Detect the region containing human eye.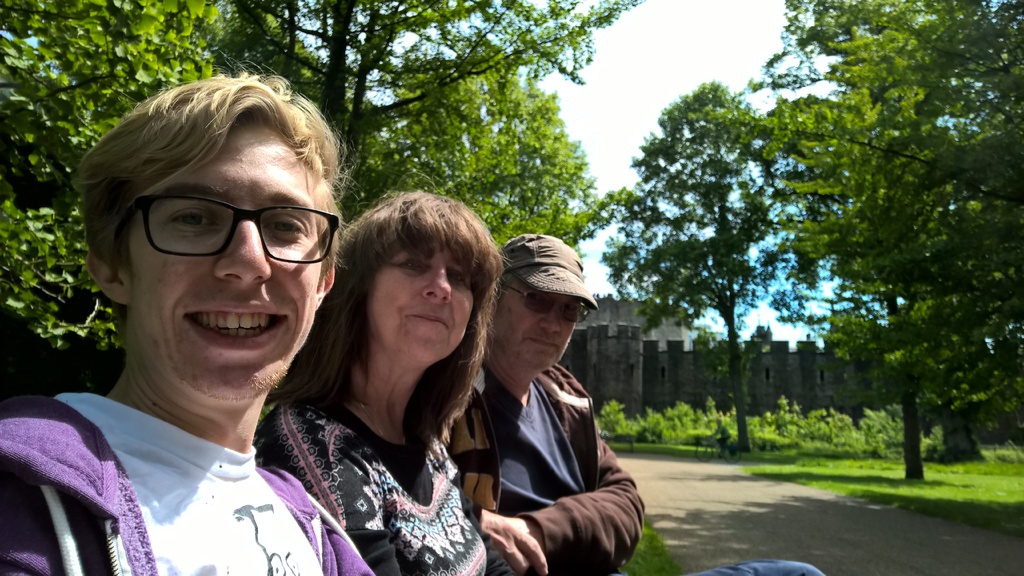
select_region(264, 210, 301, 242).
